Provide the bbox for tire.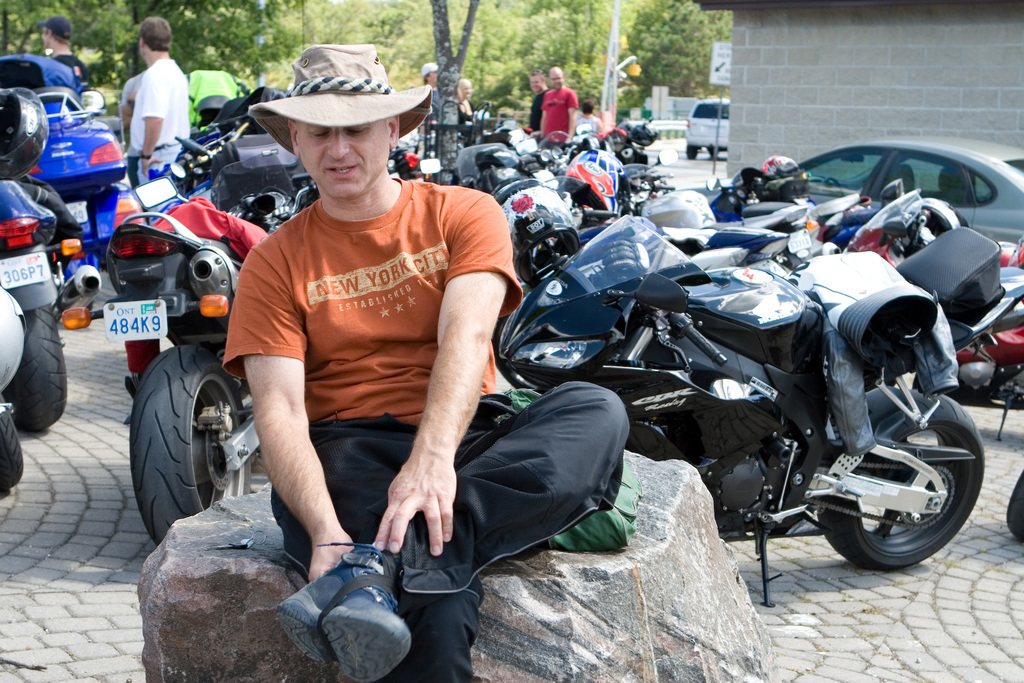
left=1006, top=469, right=1023, bottom=540.
